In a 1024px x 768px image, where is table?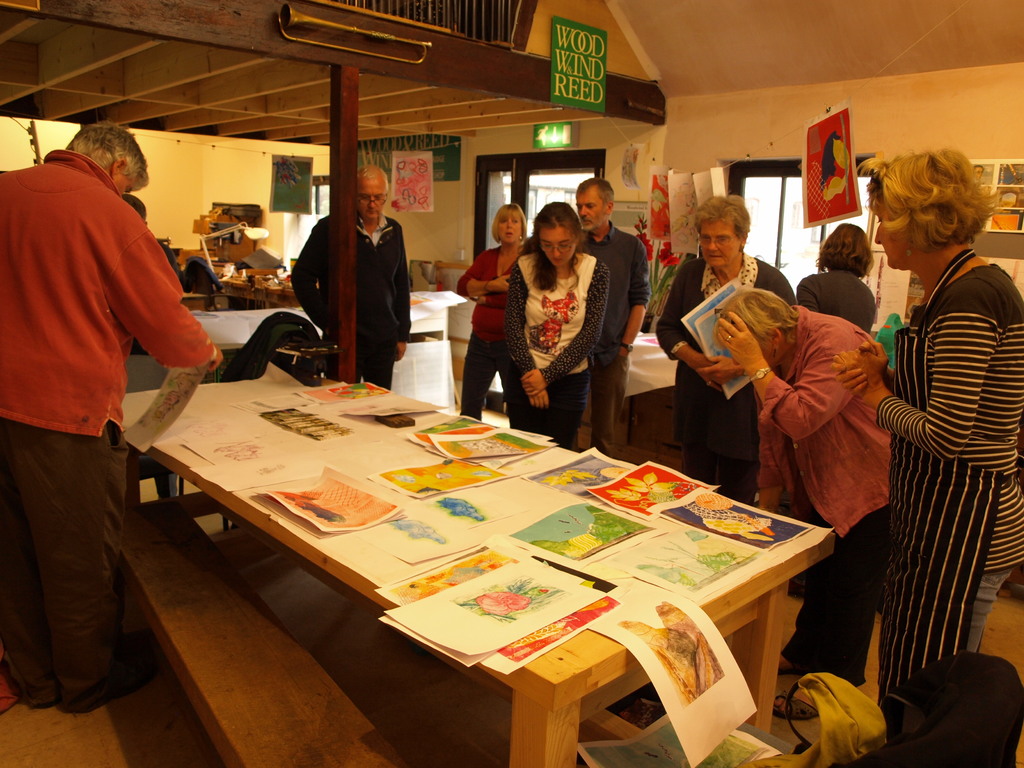
rect(143, 340, 838, 758).
